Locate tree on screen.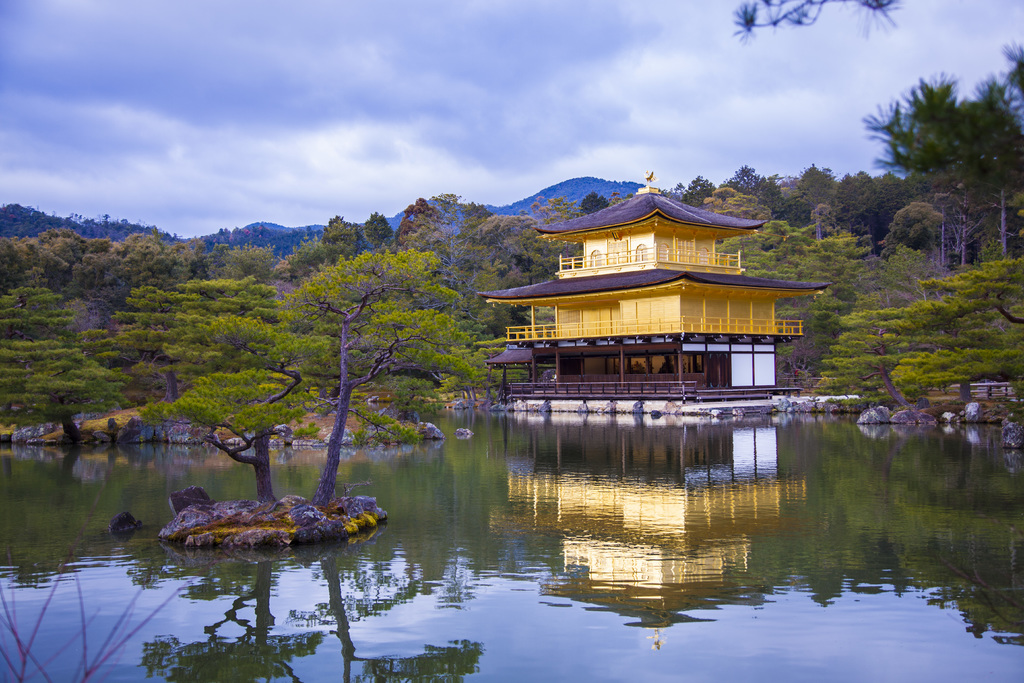
On screen at detection(732, 0, 915, 42).
